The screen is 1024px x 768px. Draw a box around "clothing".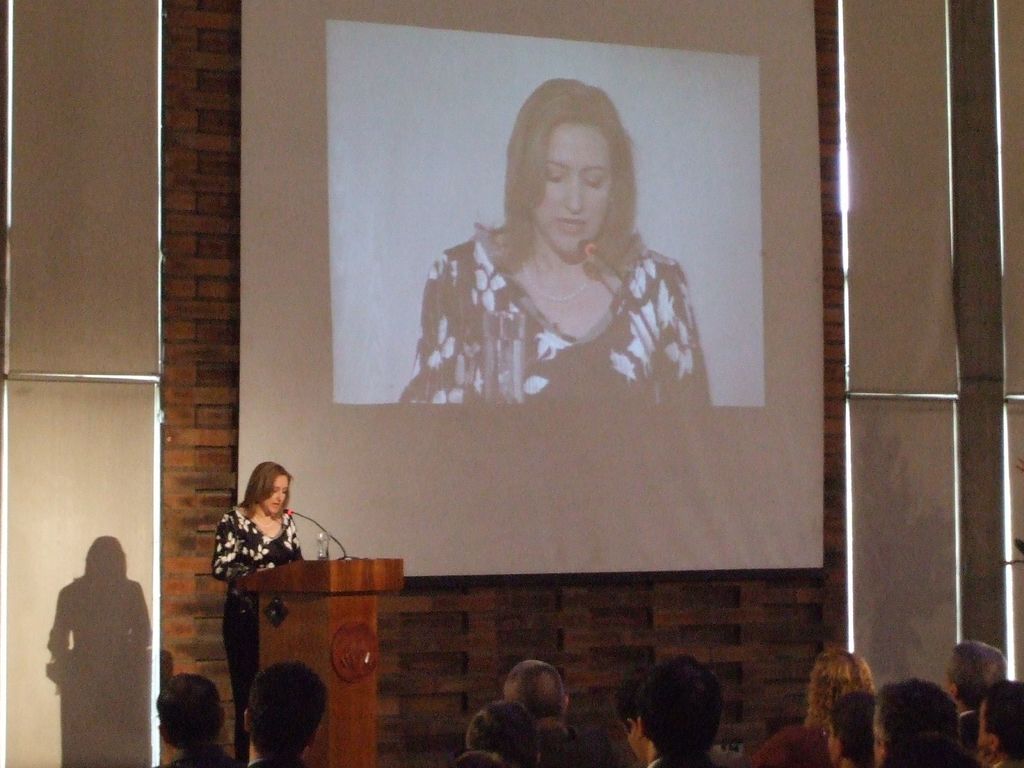
crop(736, 724, 829, 767).
